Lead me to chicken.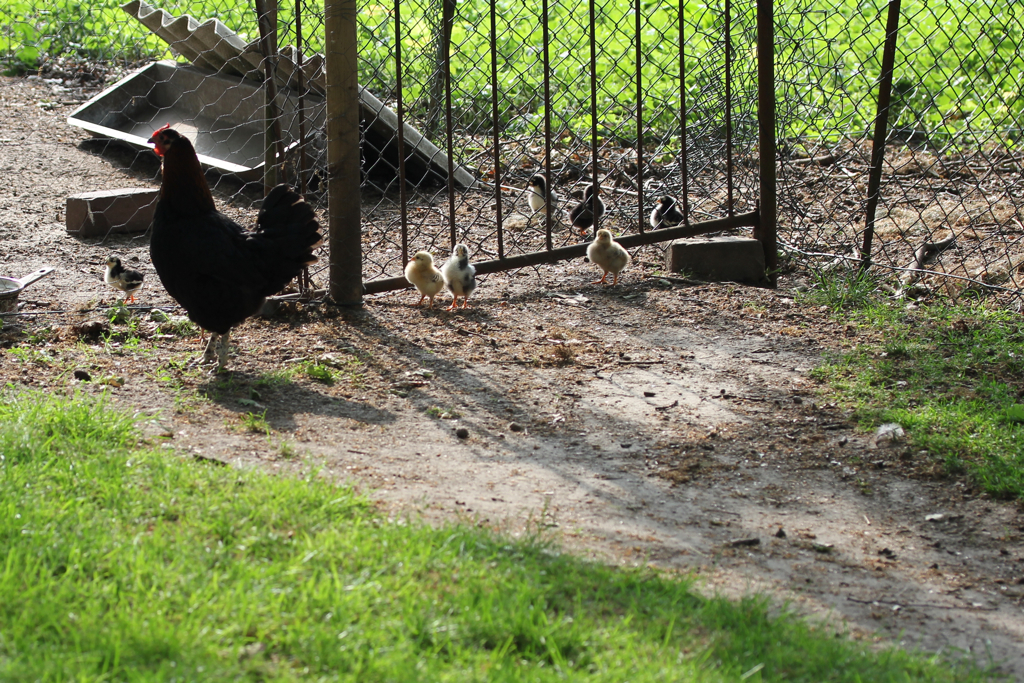
Lead to 139,124,315,368.
